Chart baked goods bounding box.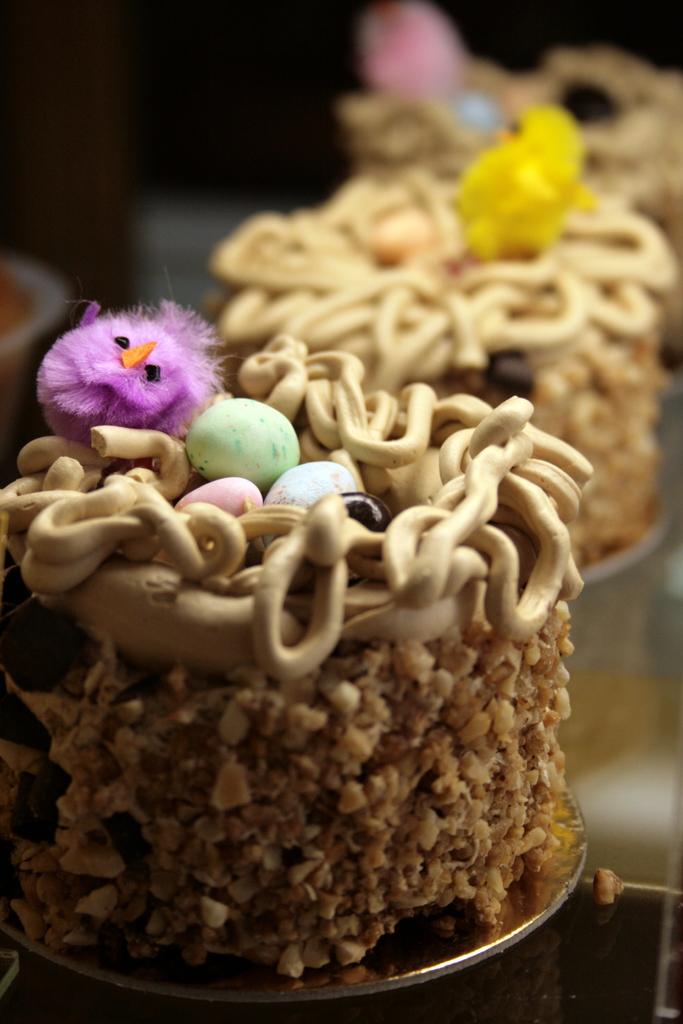
Charted: 0/233/68/483.
